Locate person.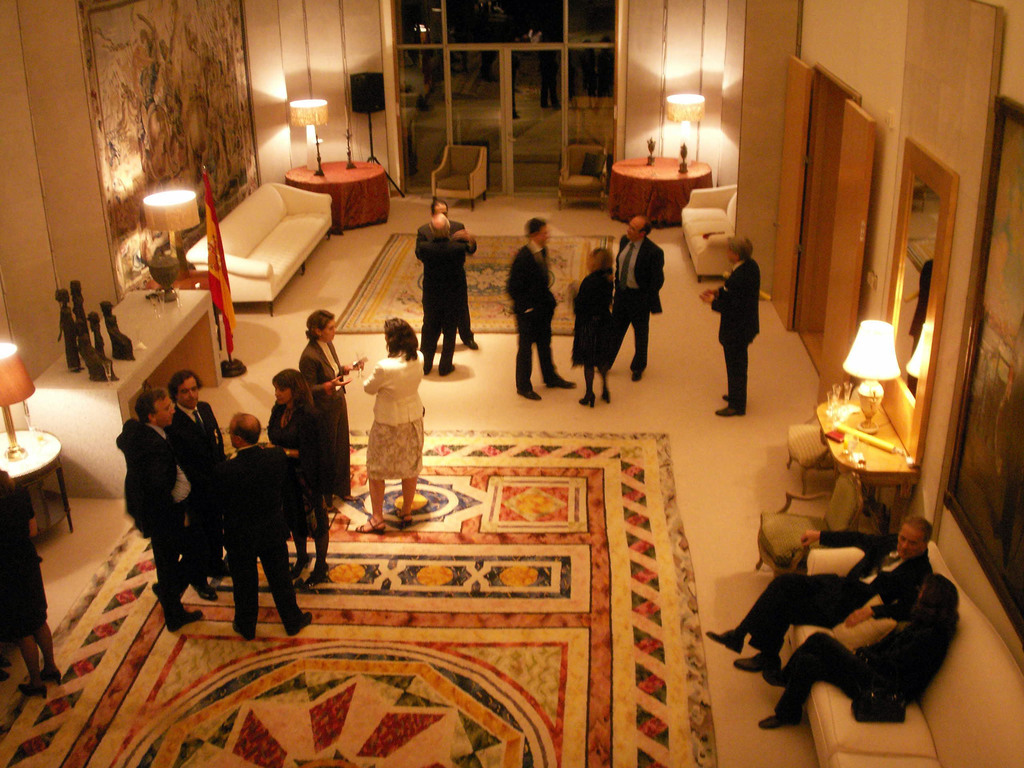
Bounding box: 71, 280, 93, 364.
